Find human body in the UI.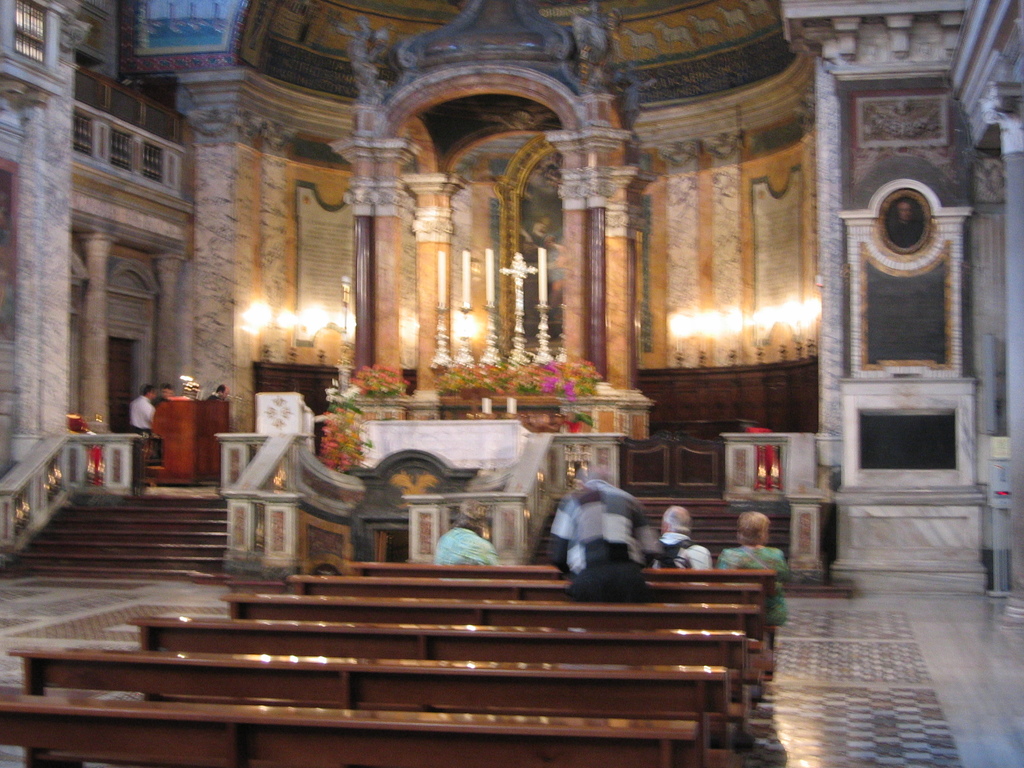
UI element at bbox(127, 393, 157, 456).
